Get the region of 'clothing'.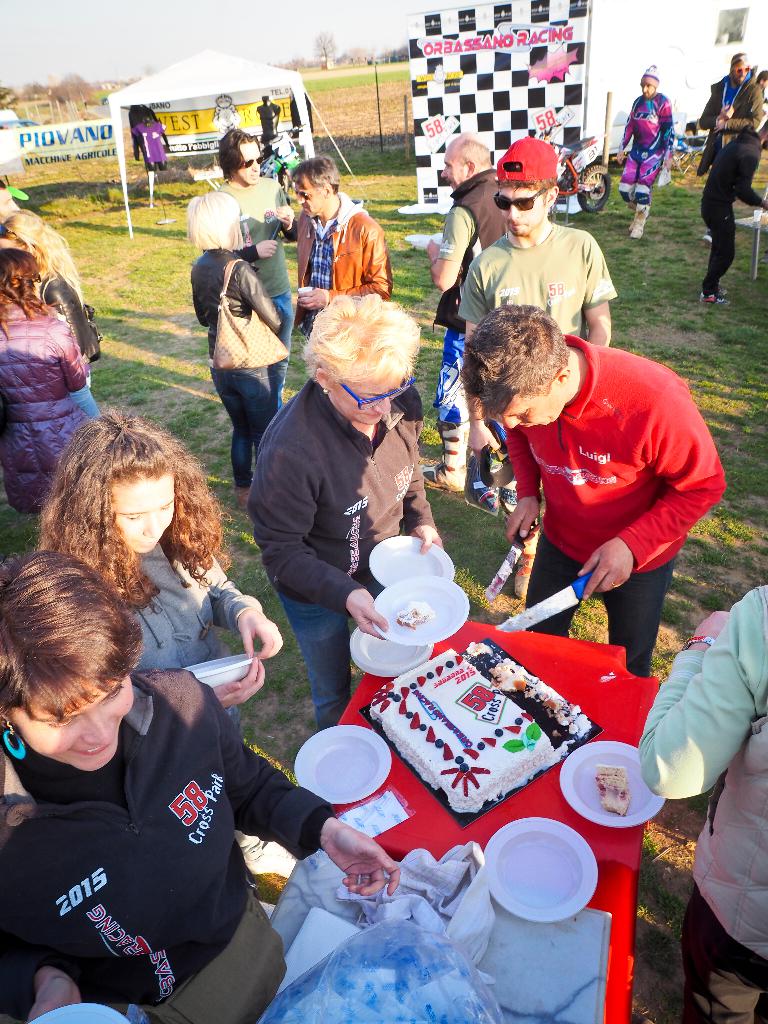
<bbox>186, 239, 285, 488</bbox>.
